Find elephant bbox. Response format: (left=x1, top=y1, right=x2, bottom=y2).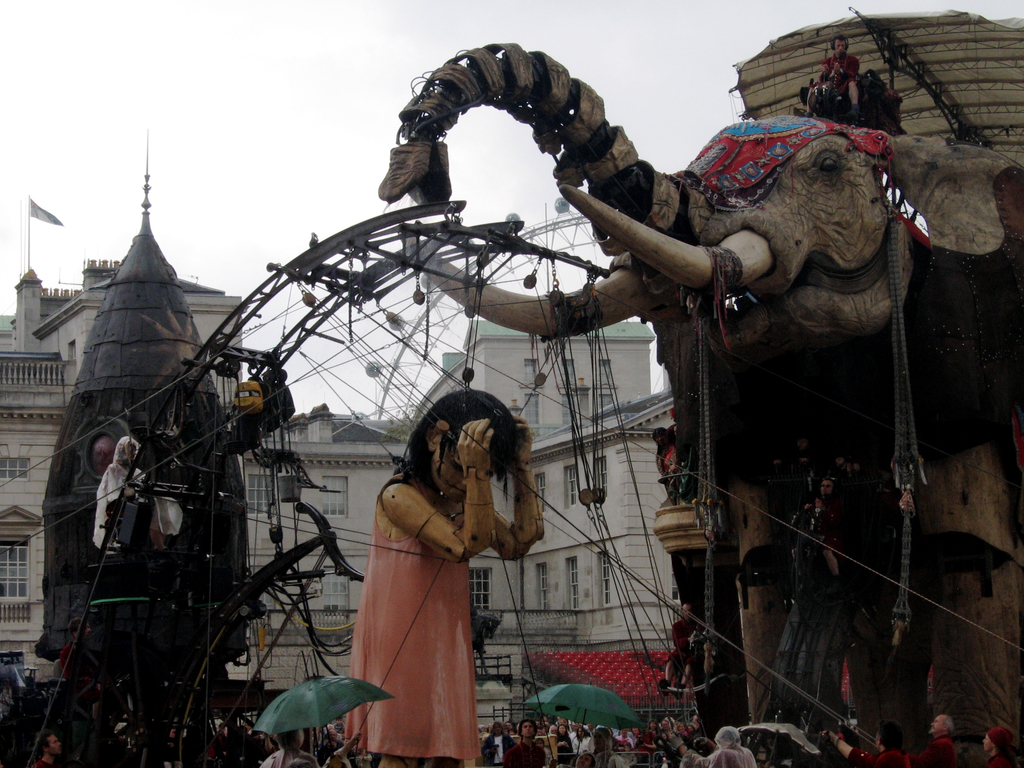
(left=381, top=41, right=1023, bottom=729).
